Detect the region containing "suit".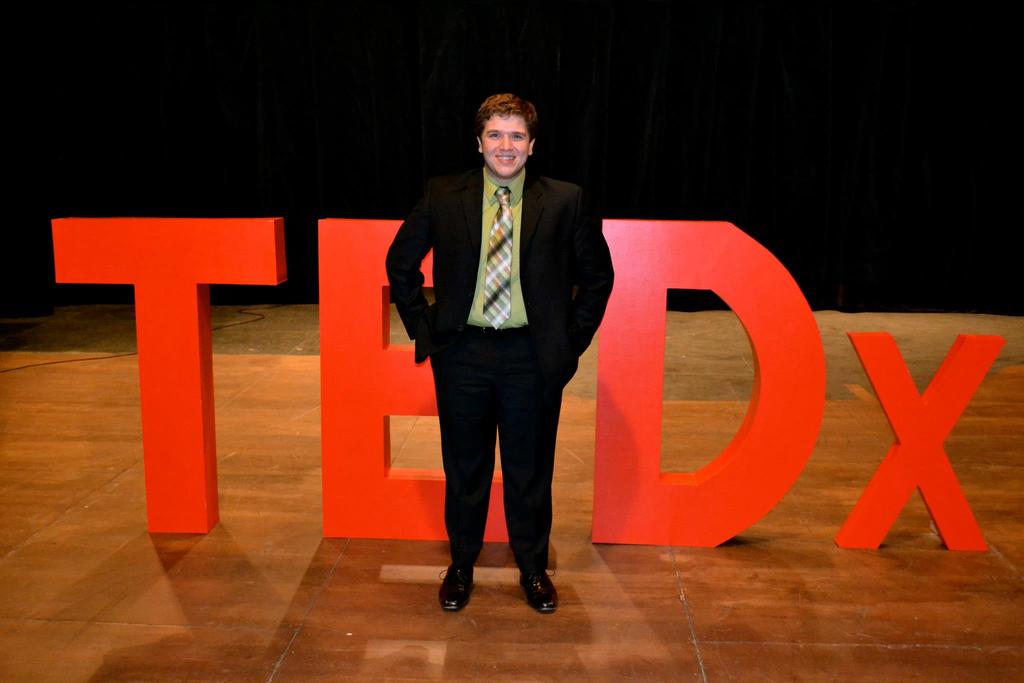
select_region(399, 100, 600, 623).
